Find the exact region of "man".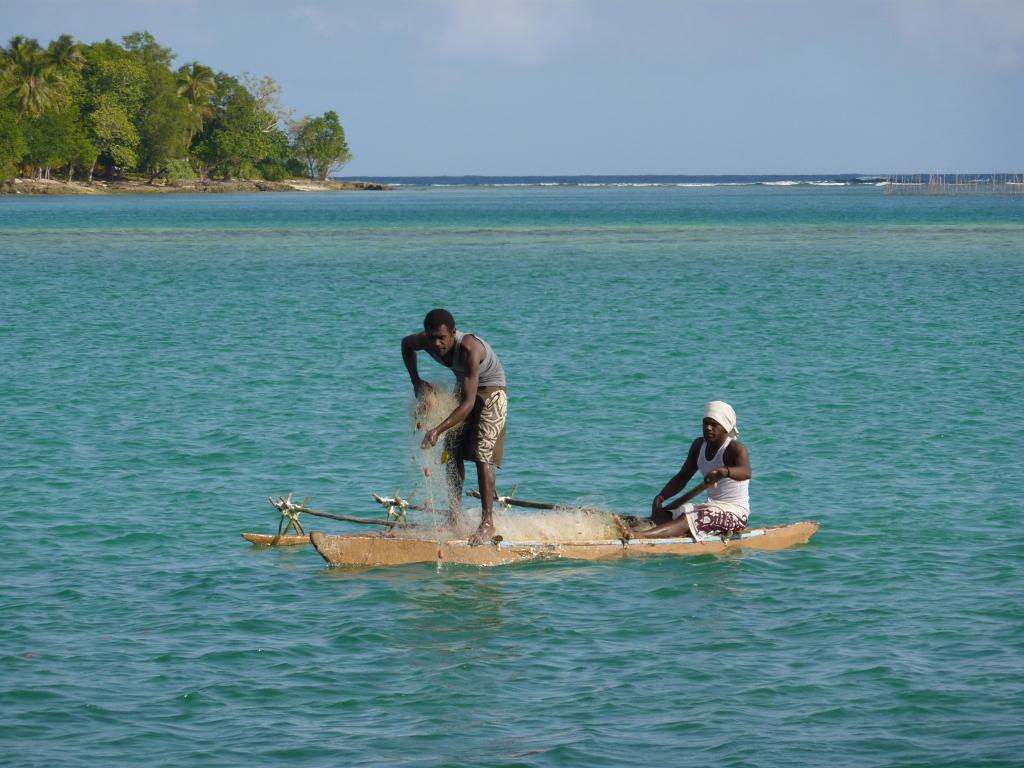
Exact region: 399/301/509/547.
